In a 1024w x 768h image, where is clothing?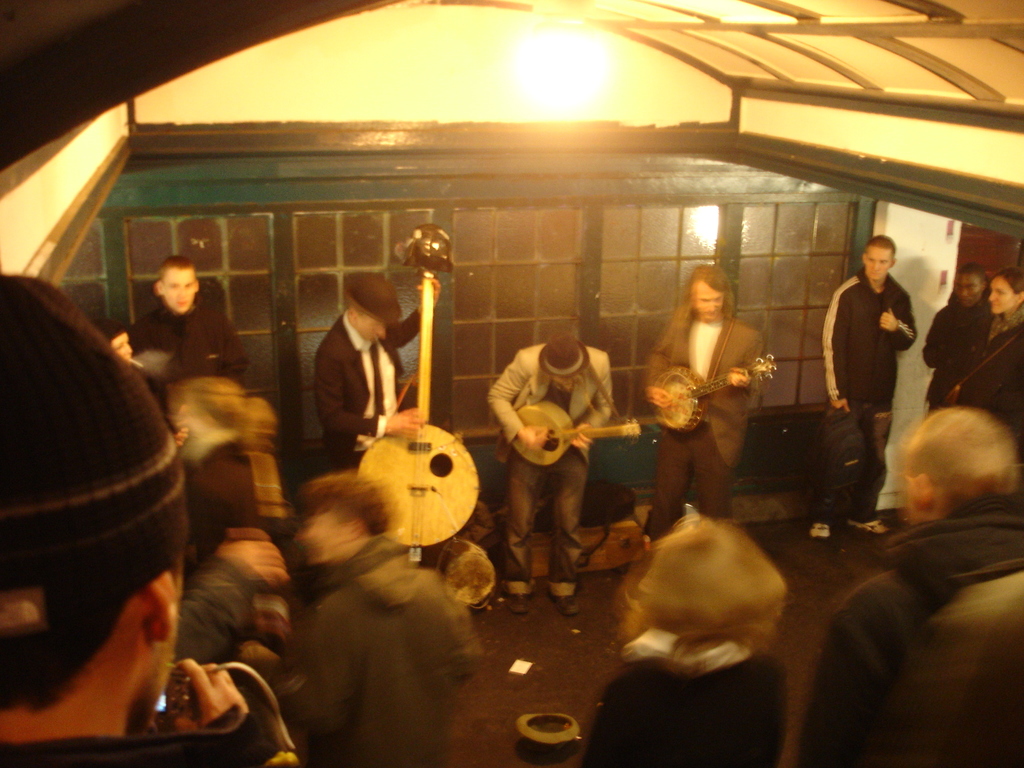
[x1=640, y1=297, x2=759, y2=547].
